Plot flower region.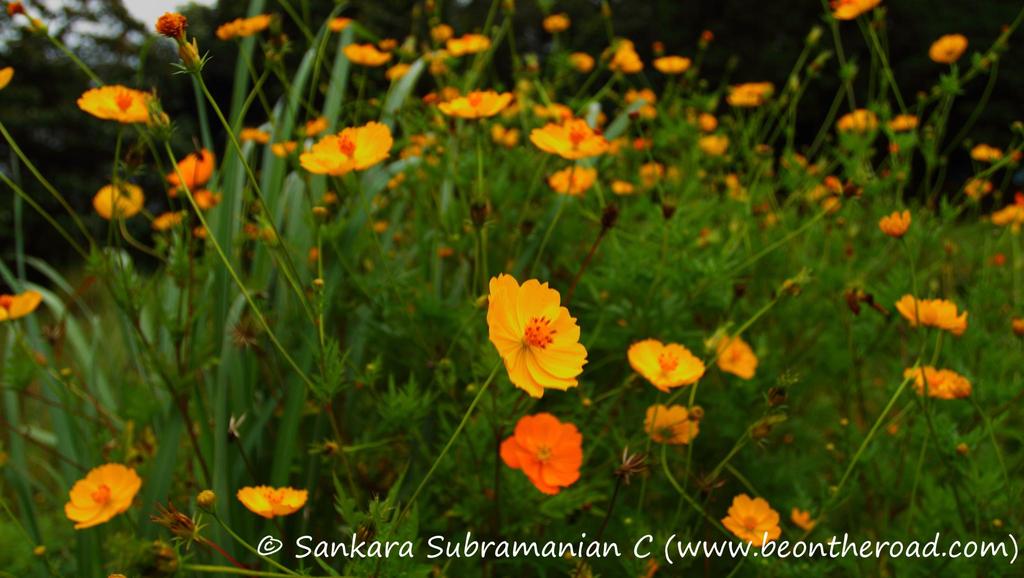
Plotted at Rect(231, 483, 311, 522).
